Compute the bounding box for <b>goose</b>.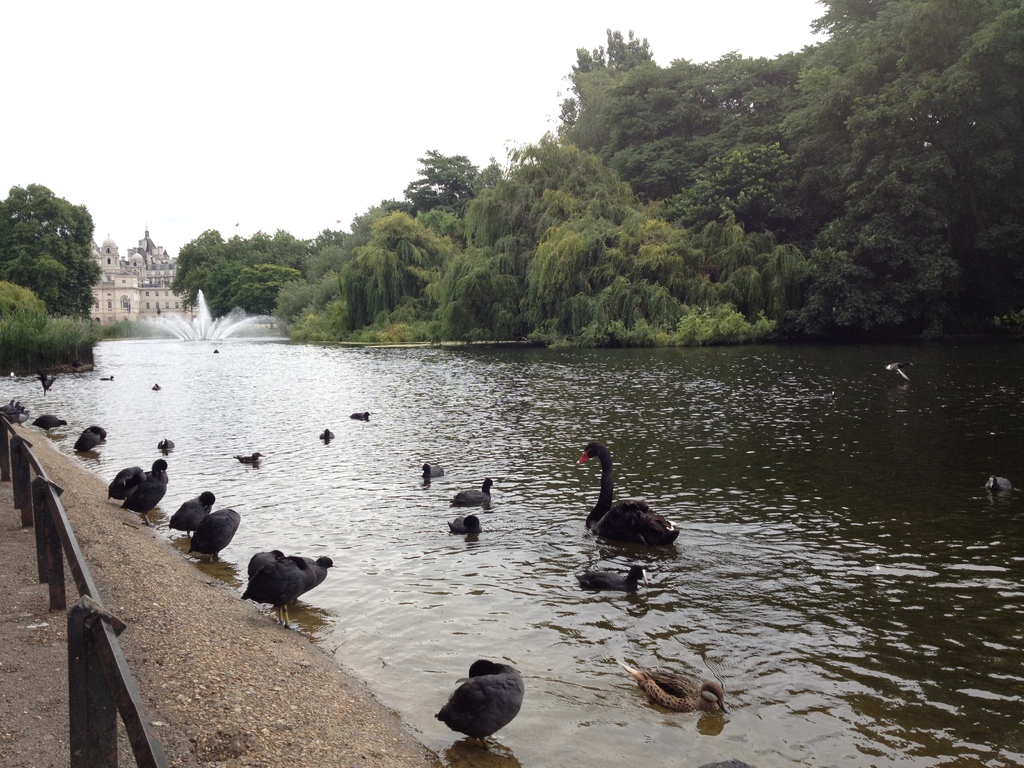
[120,458,166,523].
